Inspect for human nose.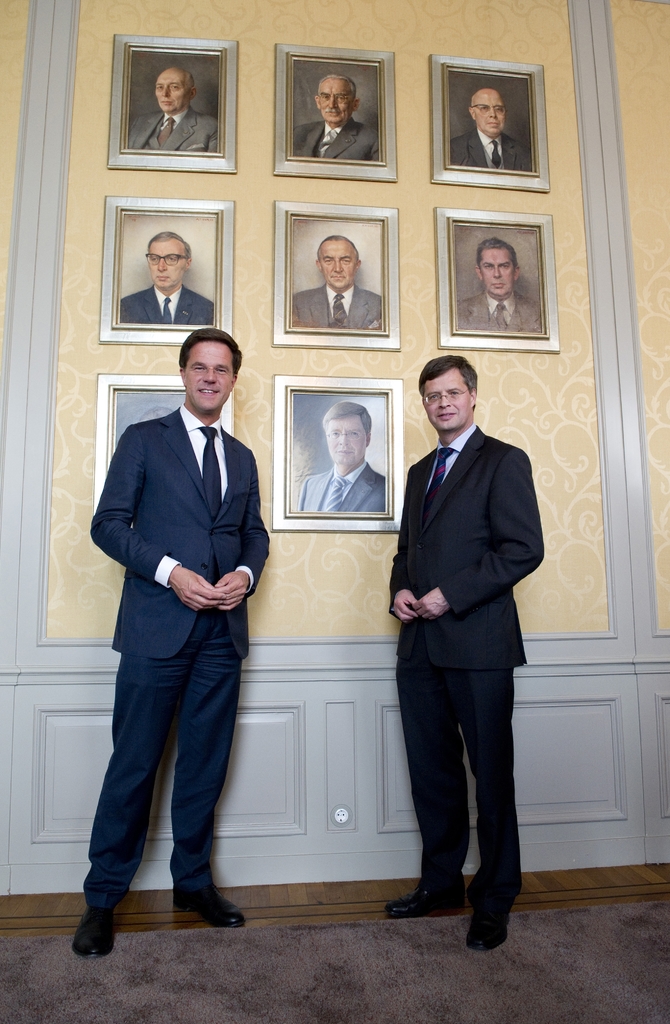
Inspection: (x1=156, y1=256, x2=168, y2=270).
